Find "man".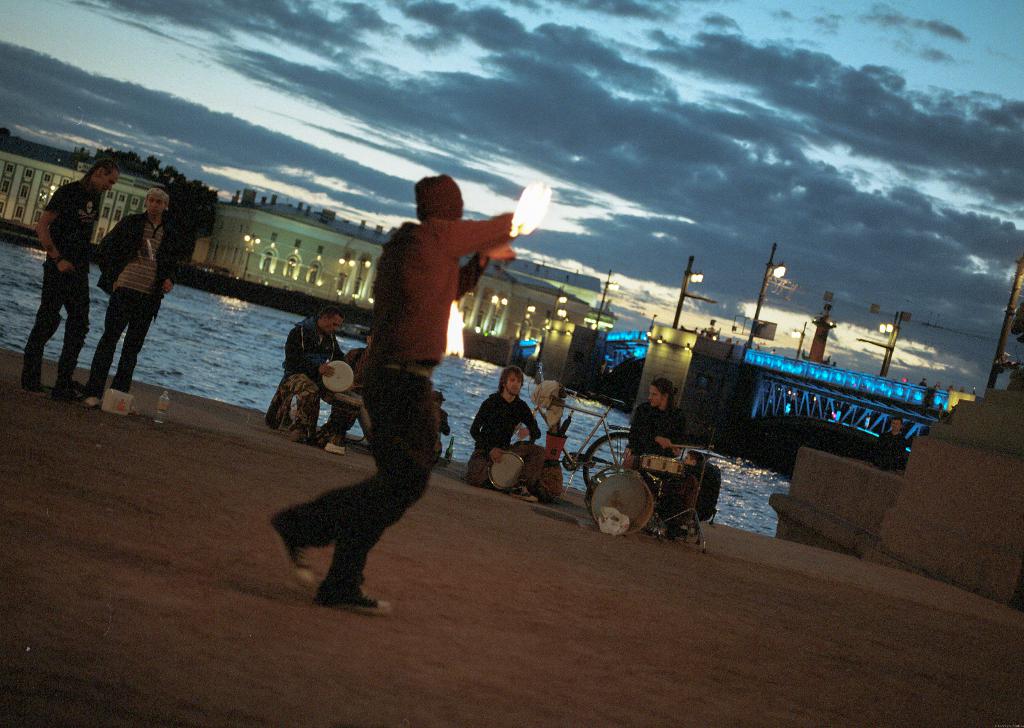
(266, 175, 550, 619).
